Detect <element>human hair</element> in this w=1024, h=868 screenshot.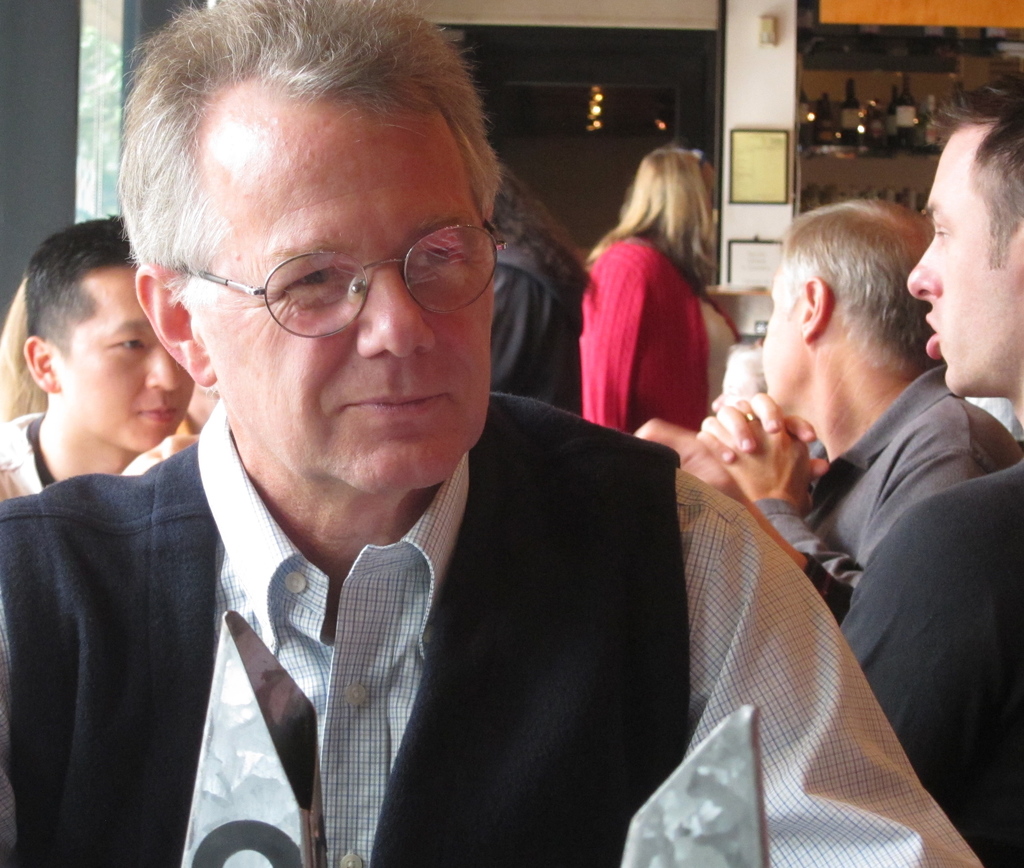
Detection: box=[776, 191, 933, 369].
